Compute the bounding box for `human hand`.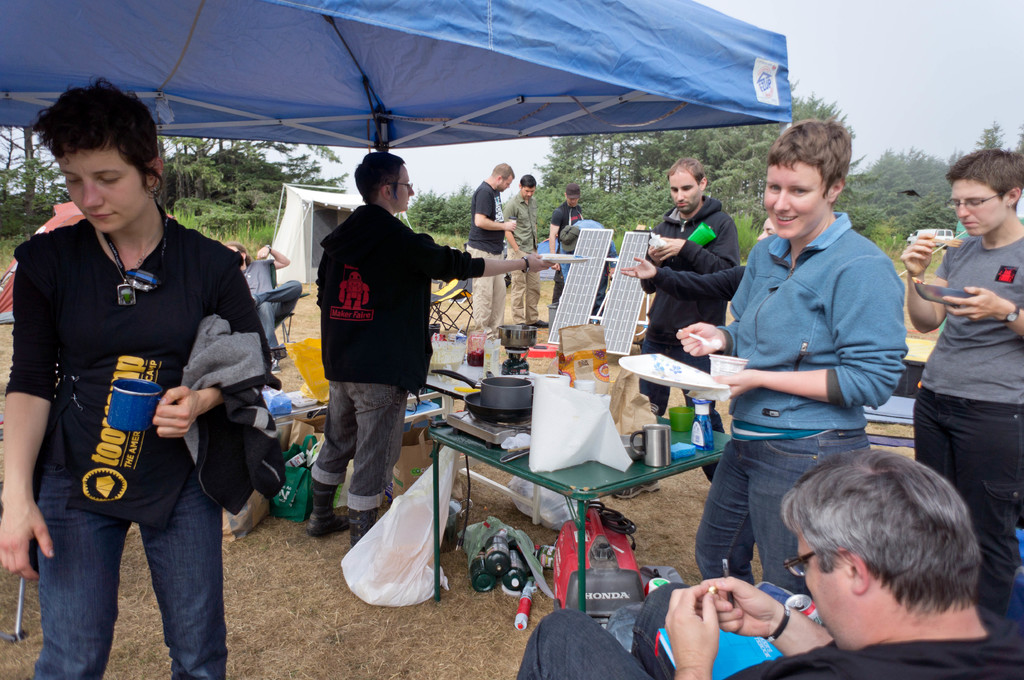
x1=654 y1=237 x2=687 y2=262.
